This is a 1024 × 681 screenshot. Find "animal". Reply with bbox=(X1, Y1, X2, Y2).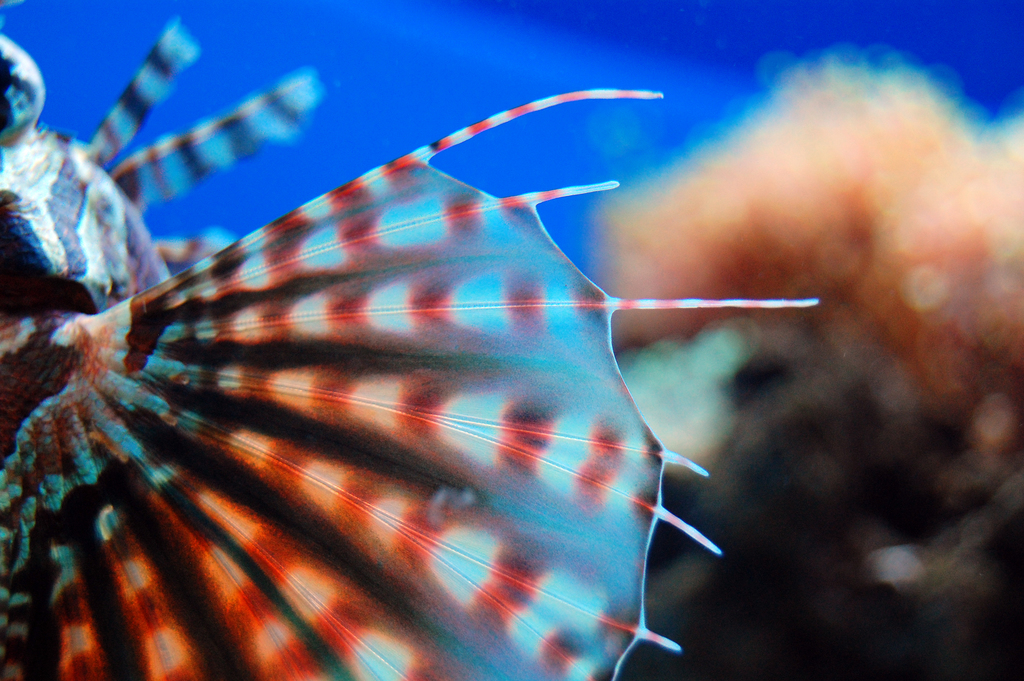
bbox=(0, 88, 824, 680).
